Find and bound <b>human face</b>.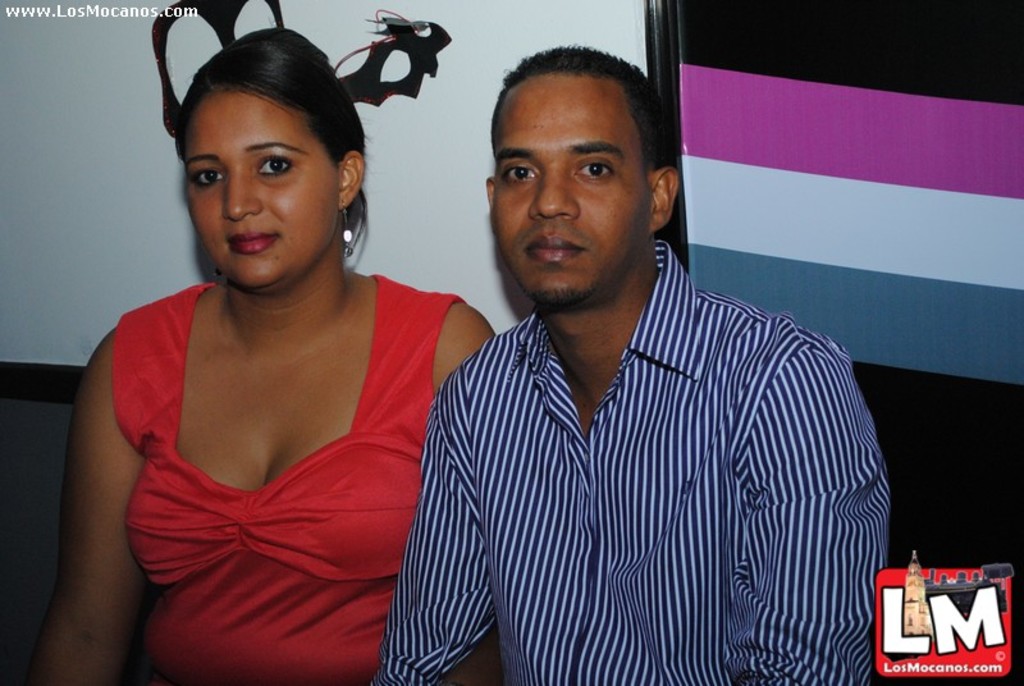
Bound: crop(180, 86, 347, 283).
